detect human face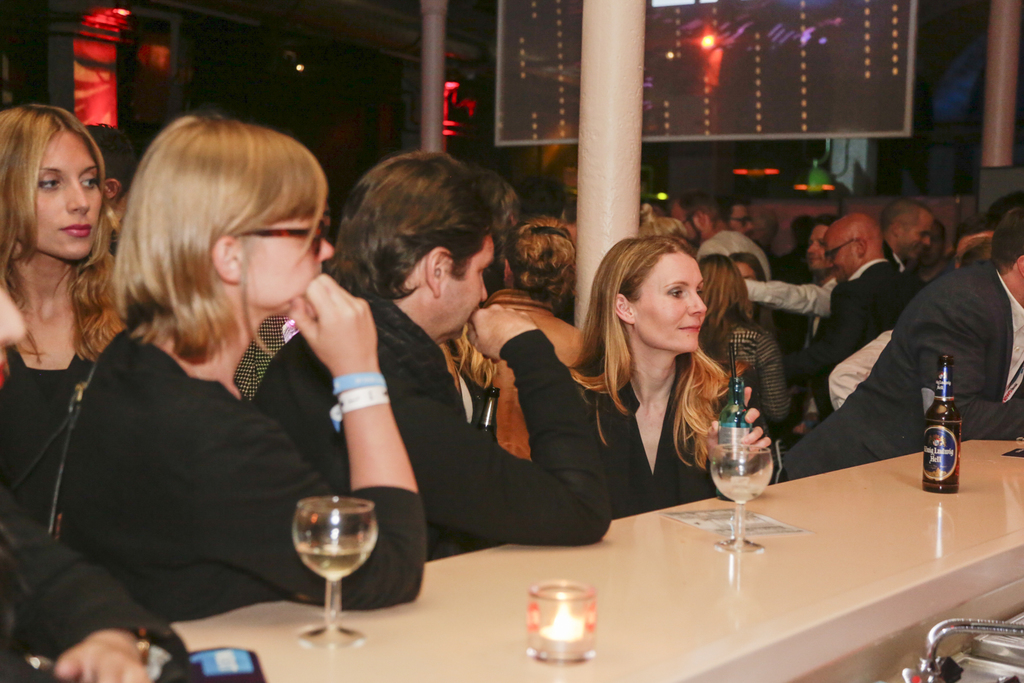
box=[670, 204, 701, 246]
